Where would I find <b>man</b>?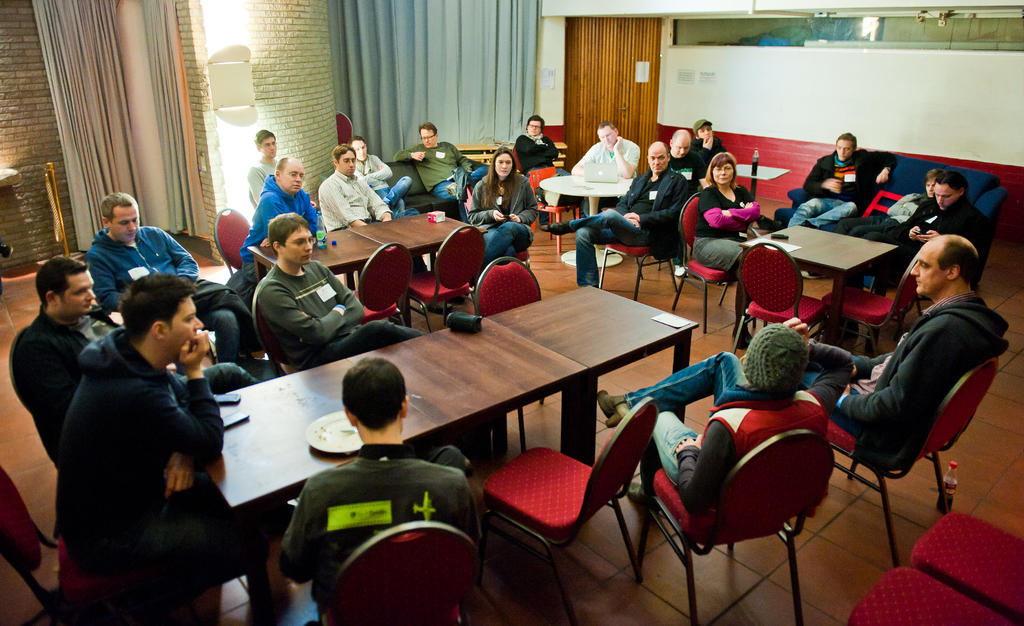
At <box>511,113,568,201</box>.
